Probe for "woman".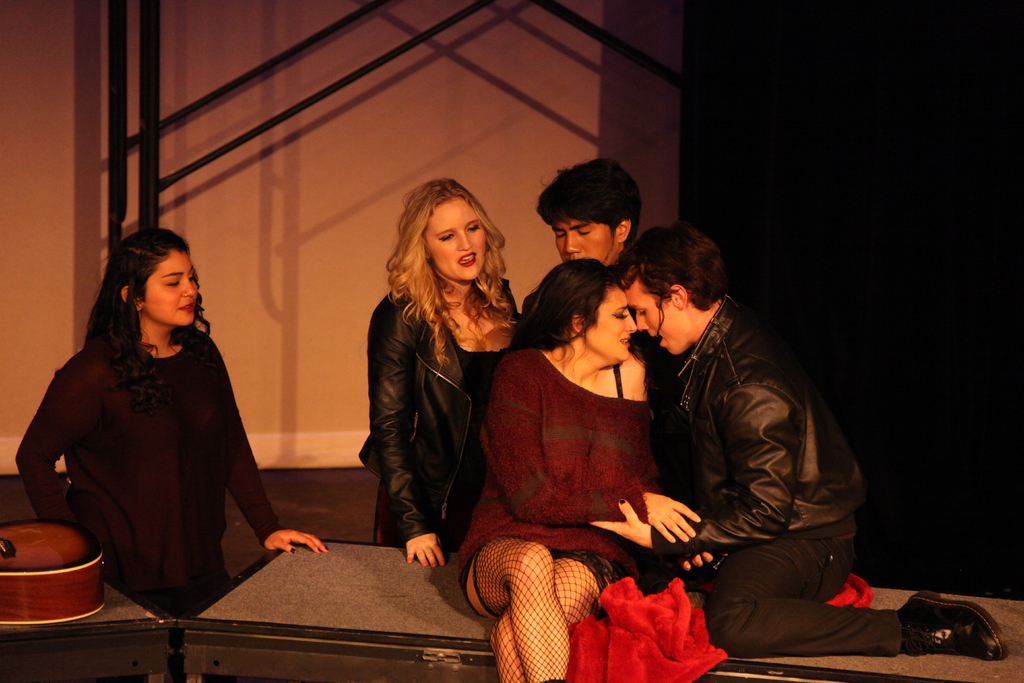
Probe result: left=360, top=179, right=520, bottom=568.
